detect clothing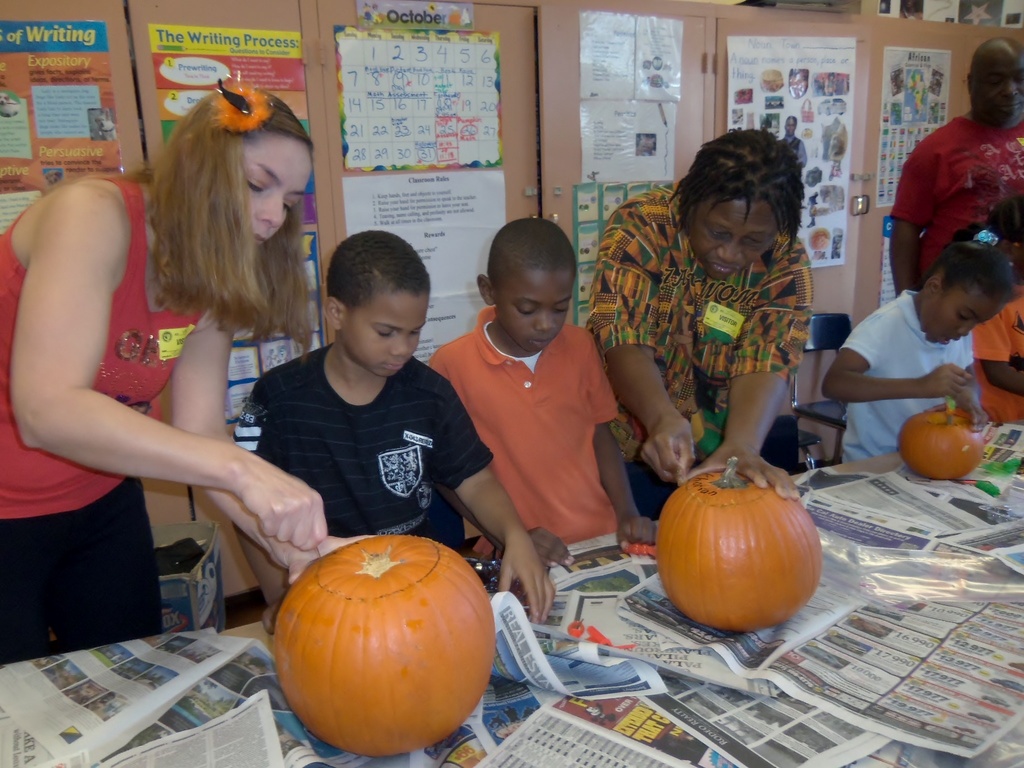
[231, 340, 496, 558]
